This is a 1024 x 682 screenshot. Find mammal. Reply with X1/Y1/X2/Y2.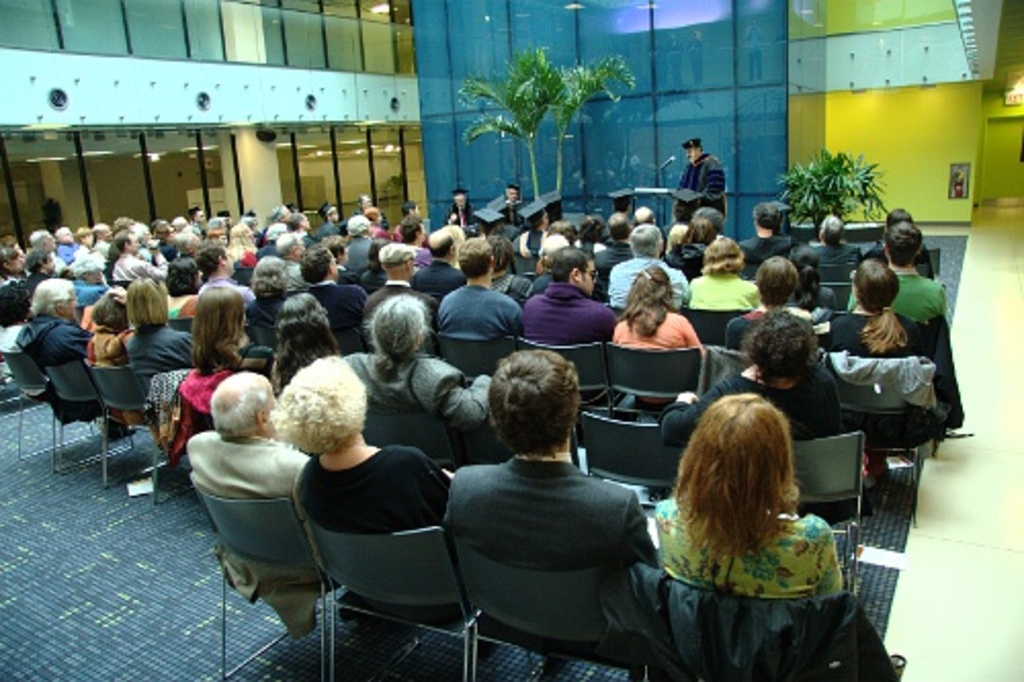
825/252/922/360.
